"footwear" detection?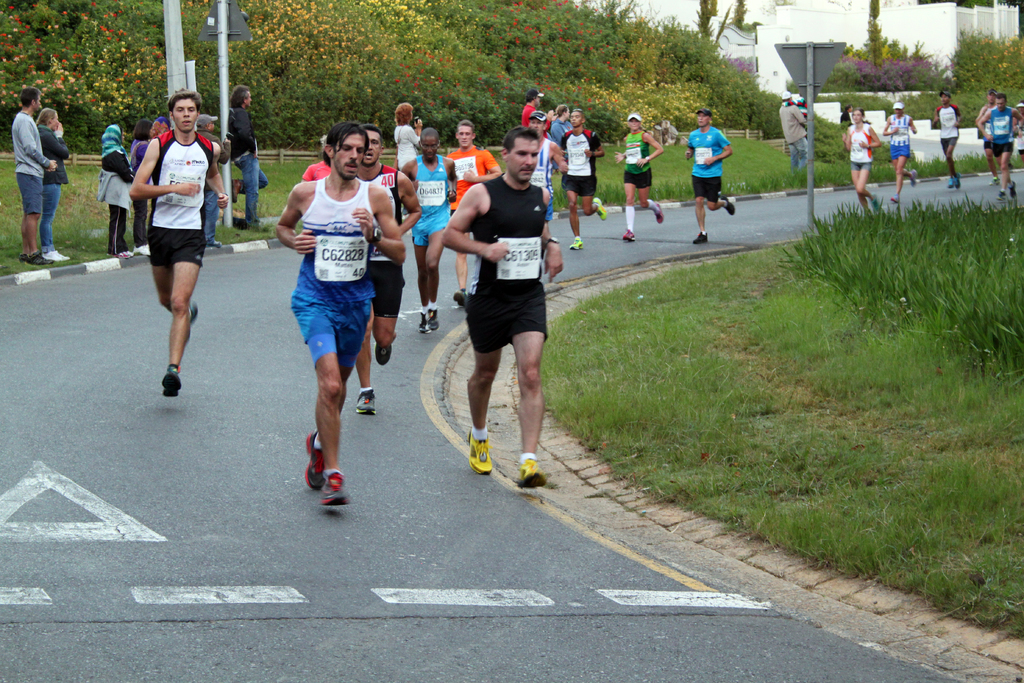
[x1=911, y1=168, x2=919, y2=190]
